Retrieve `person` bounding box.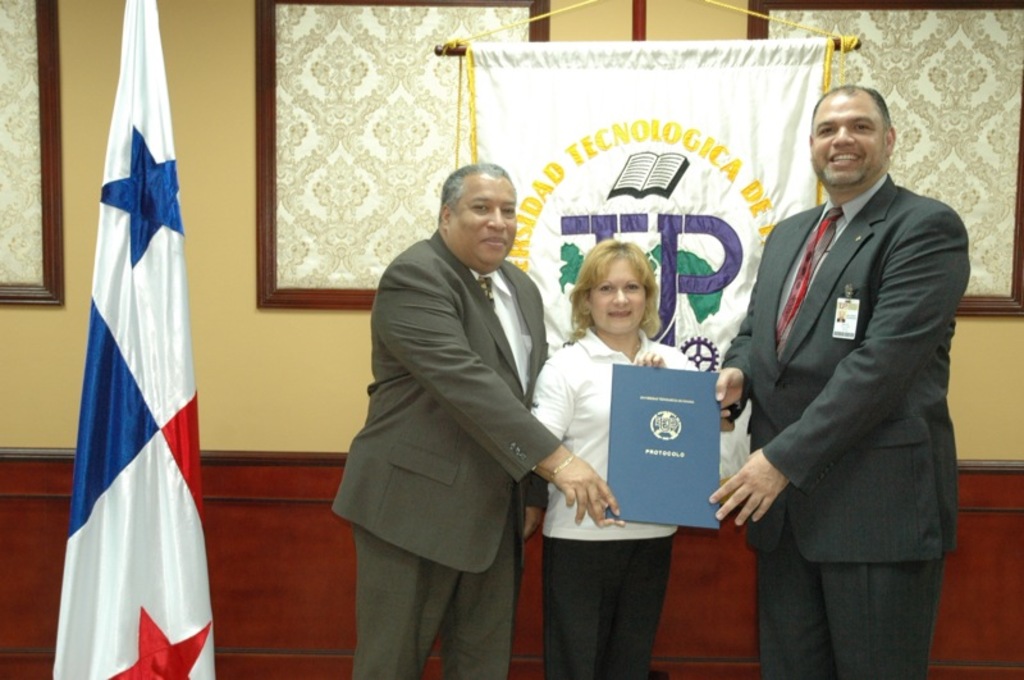
Bounding box: <region>524, 237, 709, 679</region>.
